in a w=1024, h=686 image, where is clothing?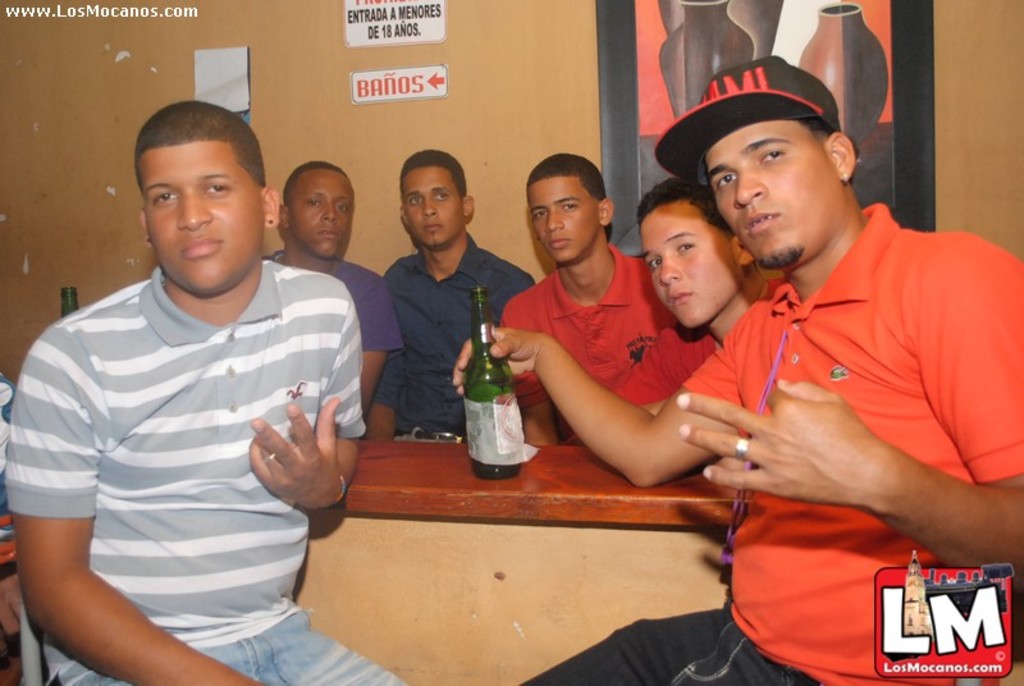
bbox=(14, 203, 369, 662).
